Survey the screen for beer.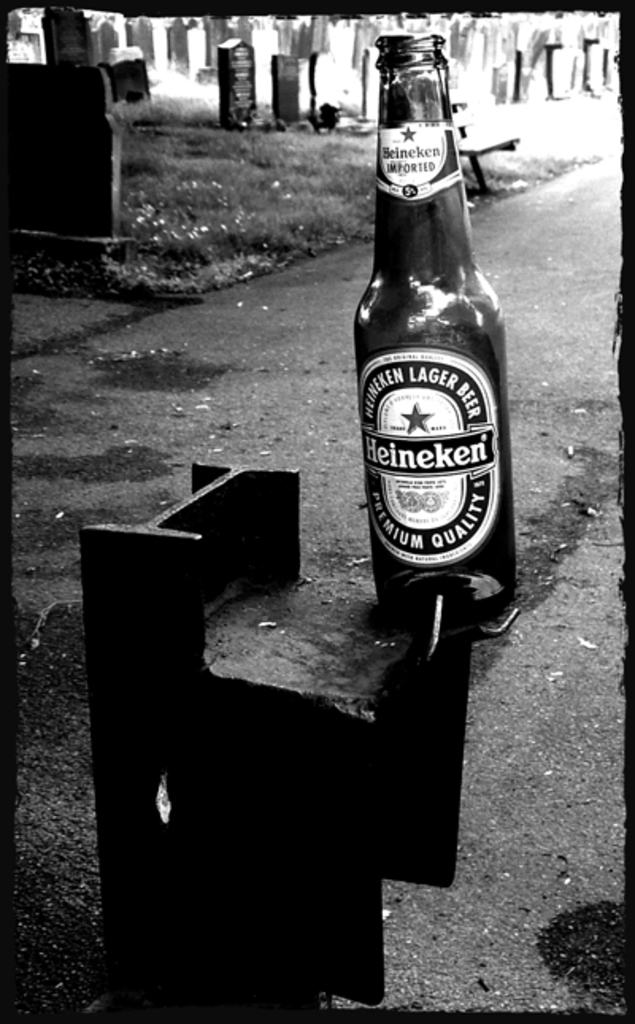
Survey found: select_region(356, 29, 516, 638).
